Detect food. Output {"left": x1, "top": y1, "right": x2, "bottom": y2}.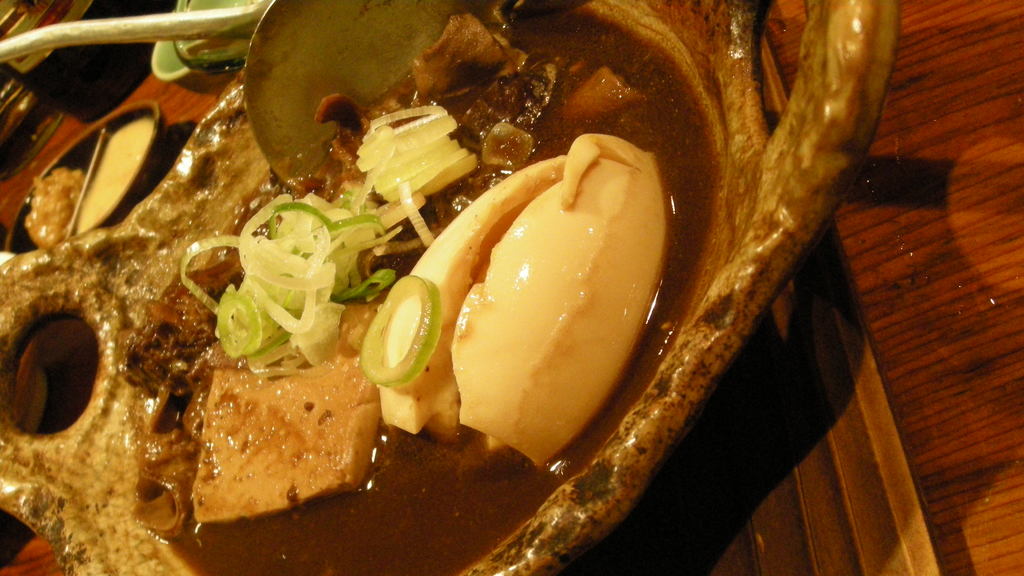
{"left": 111, "top": 0, "right": 721, "bottom": 575}.
